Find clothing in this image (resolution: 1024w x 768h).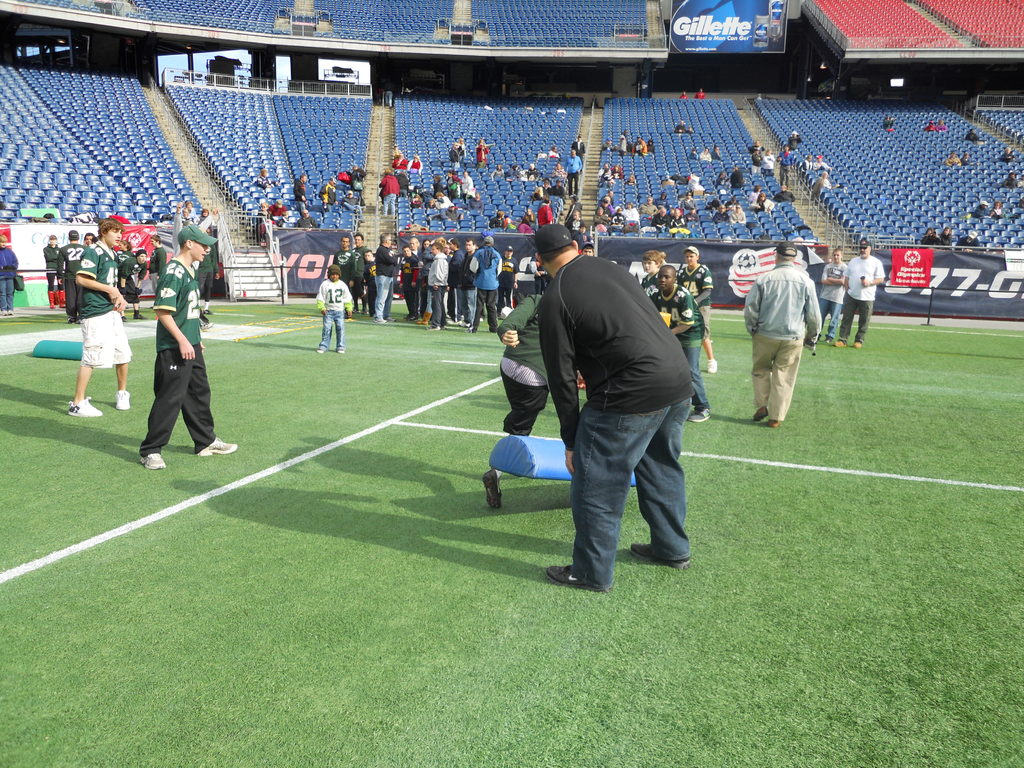
{"left": 642, "top": 267, "right": 660, "bottom": 285}.
